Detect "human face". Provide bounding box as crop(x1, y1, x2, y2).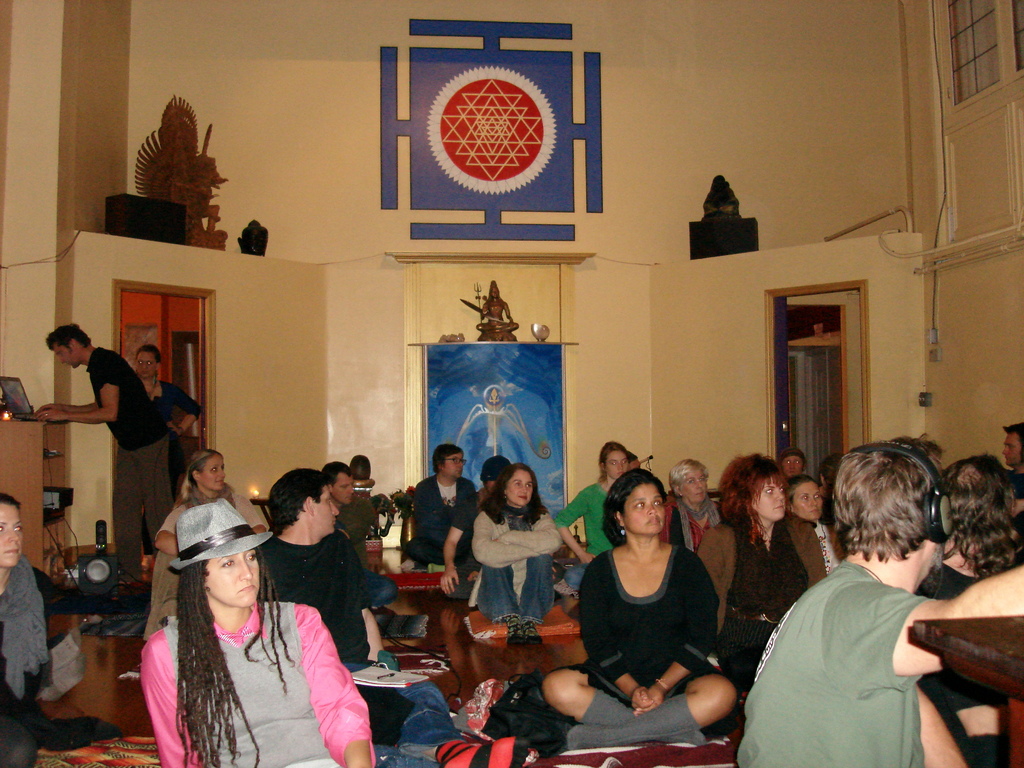
crop(624, 486, 668, 532).
